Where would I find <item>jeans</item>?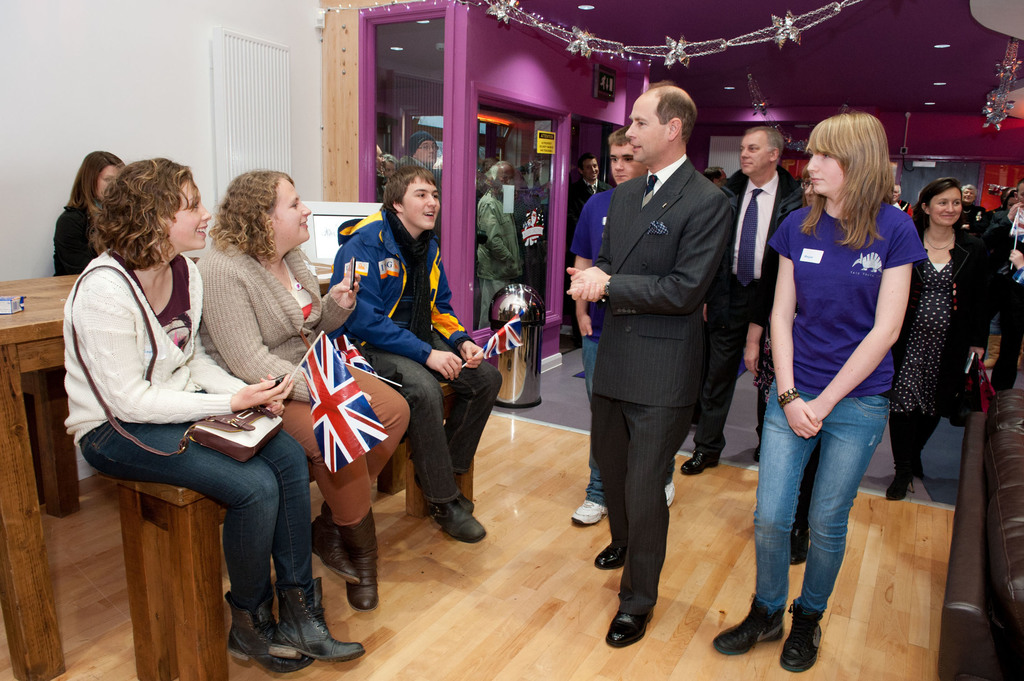
At left=79, top=428, right=315, bottom=612.
